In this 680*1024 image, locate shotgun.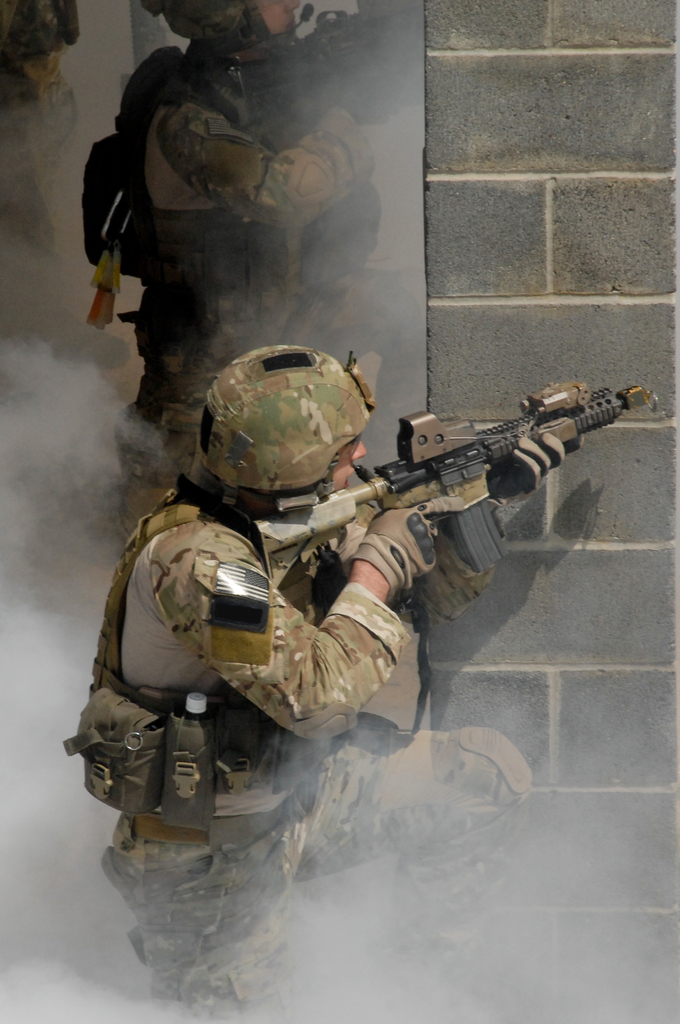
Bounding box: l=243, t=379, r=657, b=571.
